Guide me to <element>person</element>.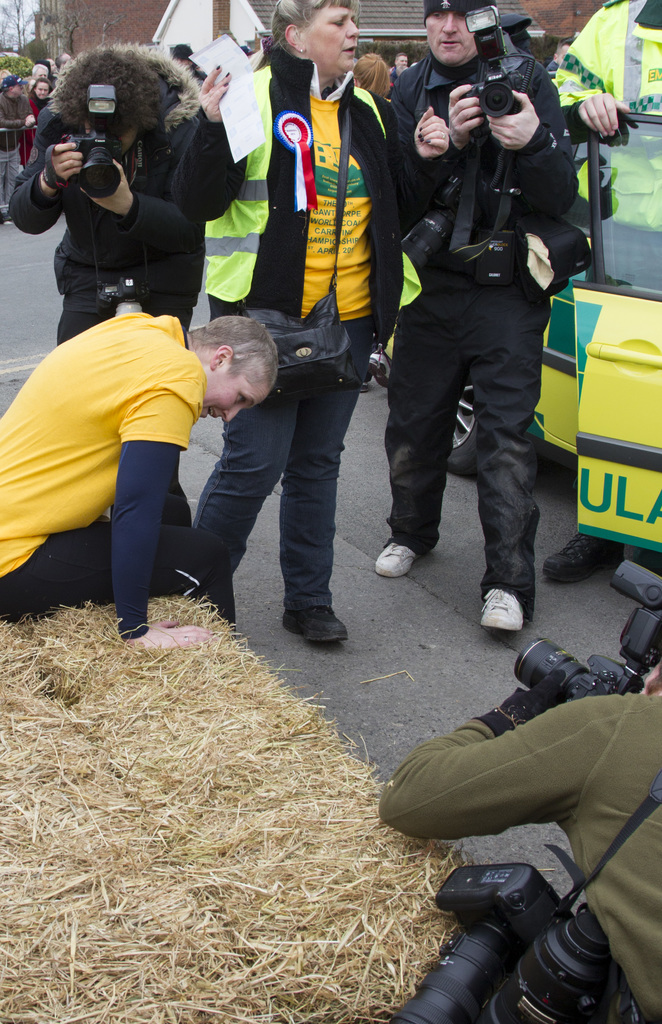
Guidance: (x1=551, y1=0, x2=661, y2=589).
